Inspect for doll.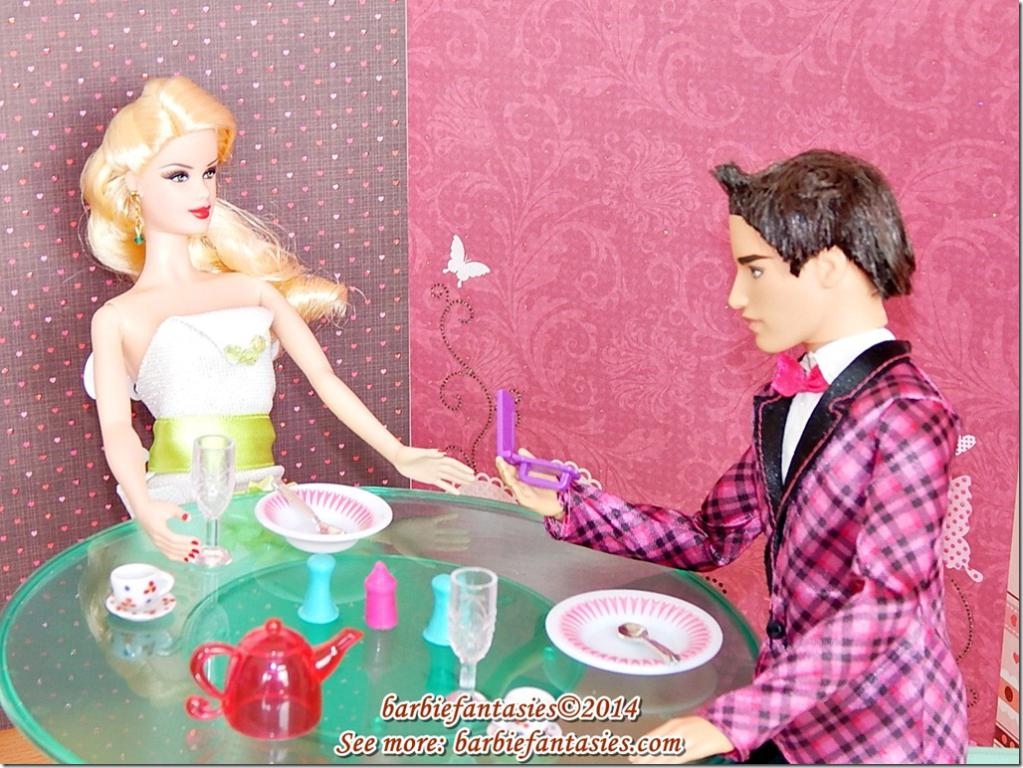
Inspection: locate(491, 146, 961, 767).
